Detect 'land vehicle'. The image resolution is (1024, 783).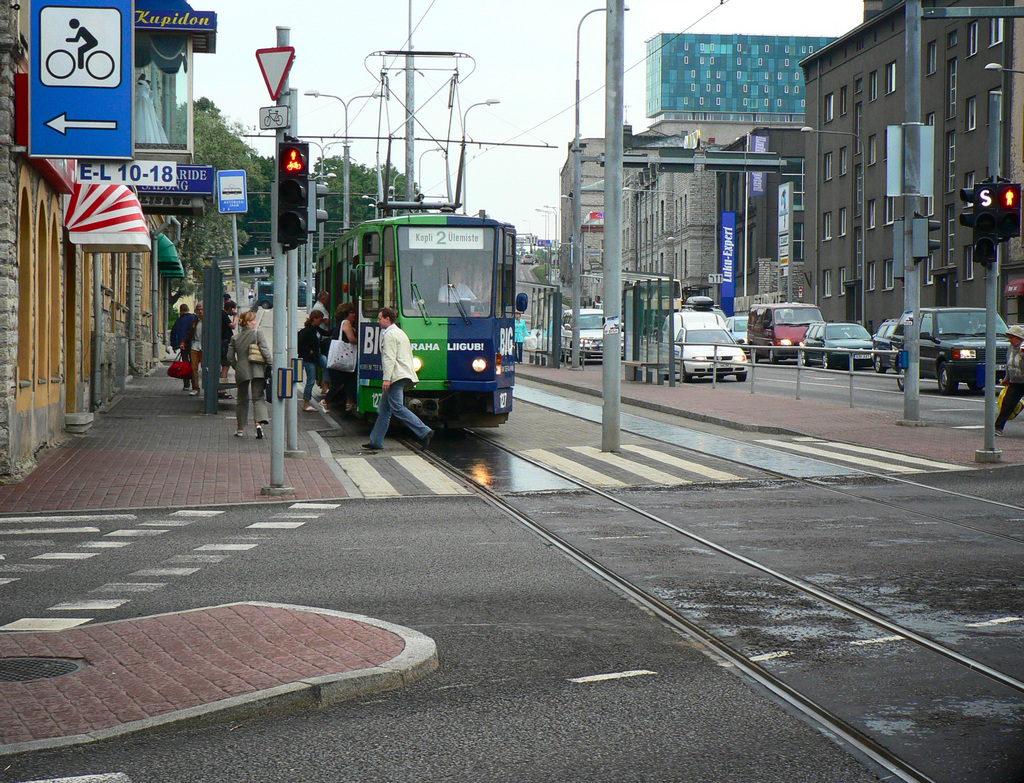
rect(559, 309, 626, 359).
